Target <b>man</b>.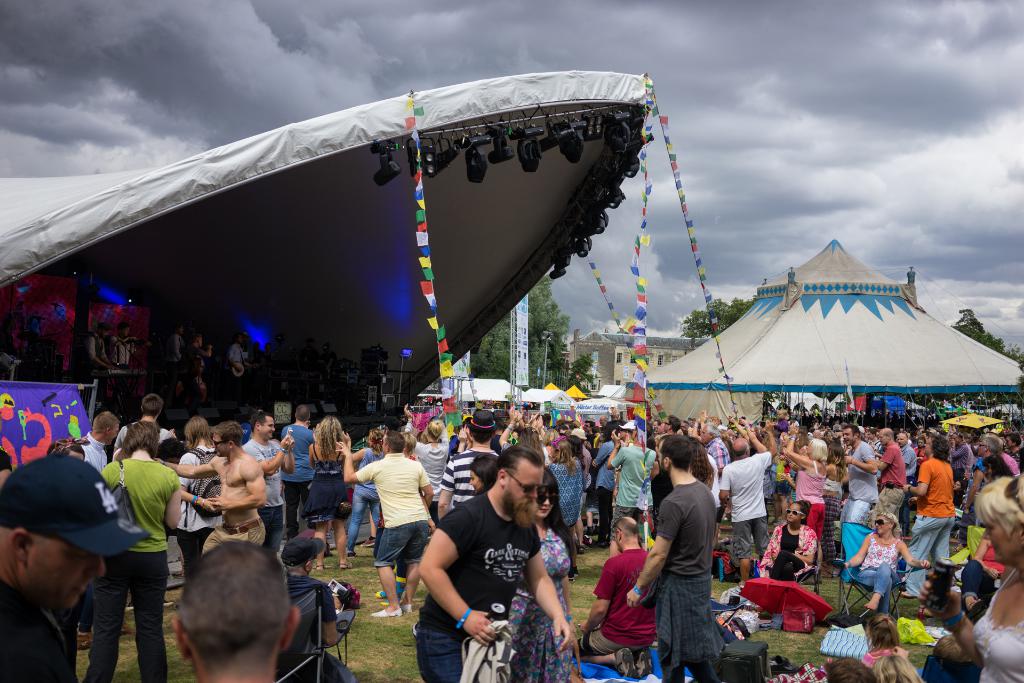
Target region: x1=893, y1=434, x2=917, y2=483.
